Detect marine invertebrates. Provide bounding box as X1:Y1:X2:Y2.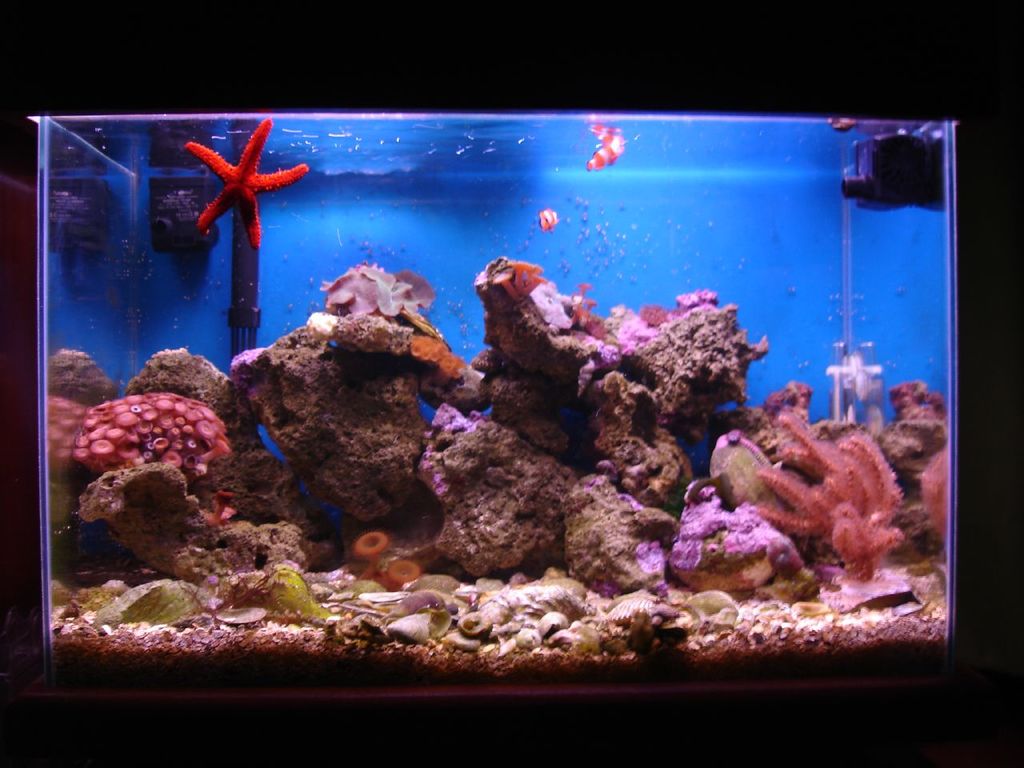
343:523:402:583.
